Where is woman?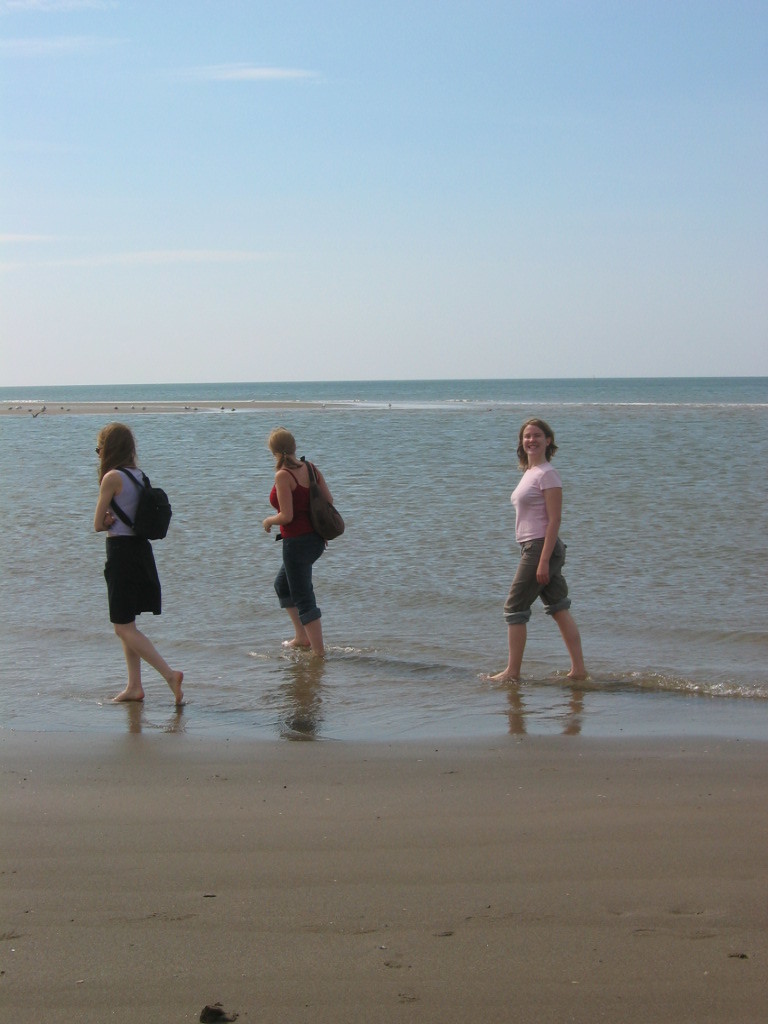
l=83, t=422, r=180, b=710.
